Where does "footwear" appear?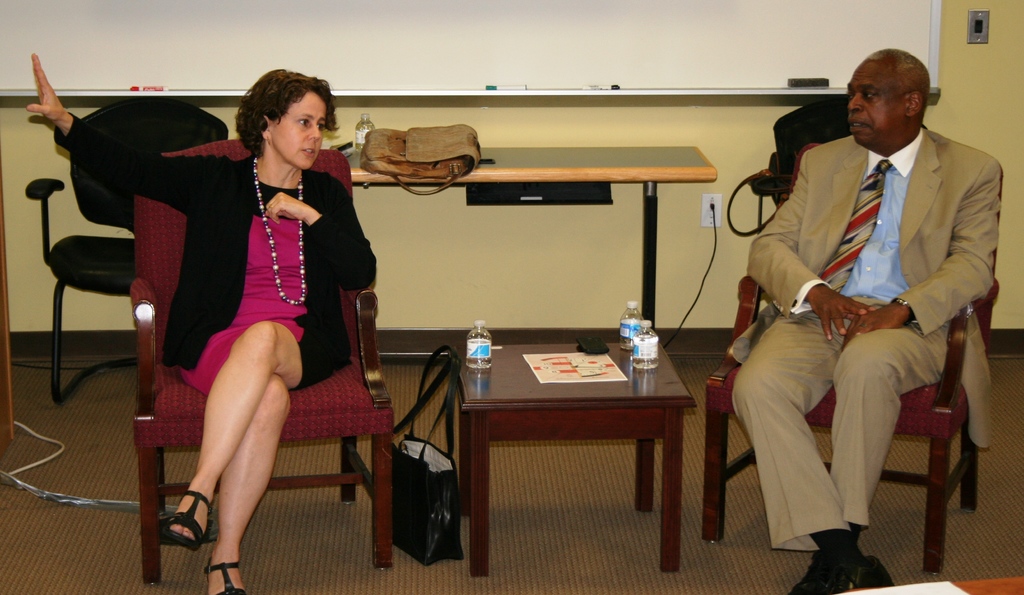
Appears at box(770, 516, 902, 586).
